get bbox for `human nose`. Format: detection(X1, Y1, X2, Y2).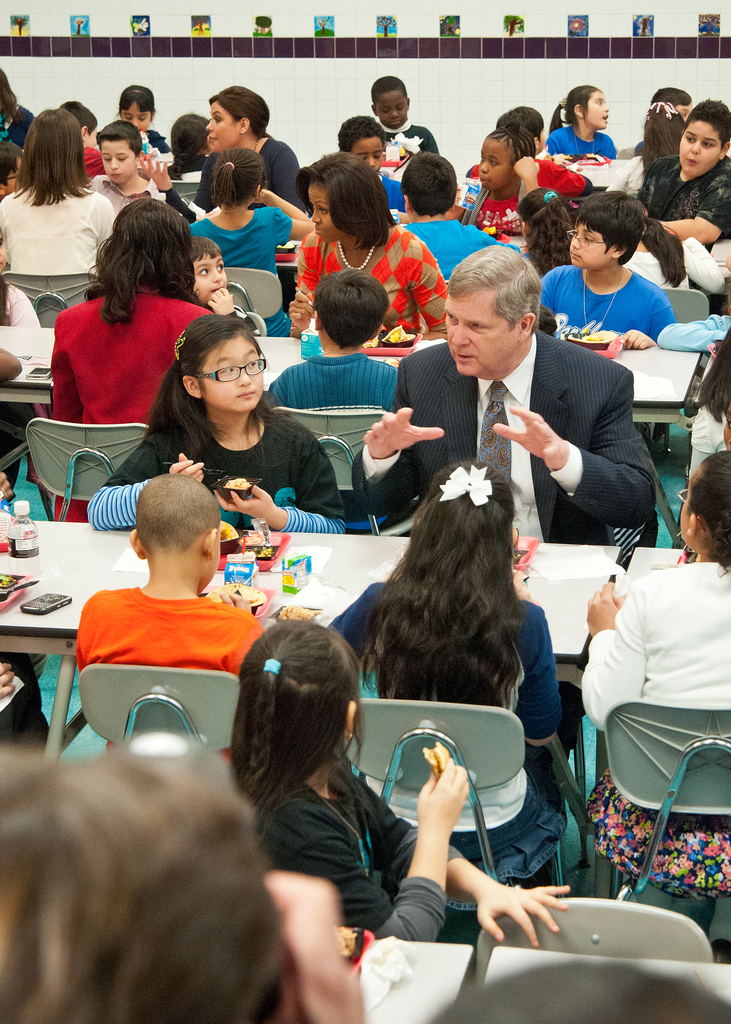
detection(387, 110, 398, 120).
